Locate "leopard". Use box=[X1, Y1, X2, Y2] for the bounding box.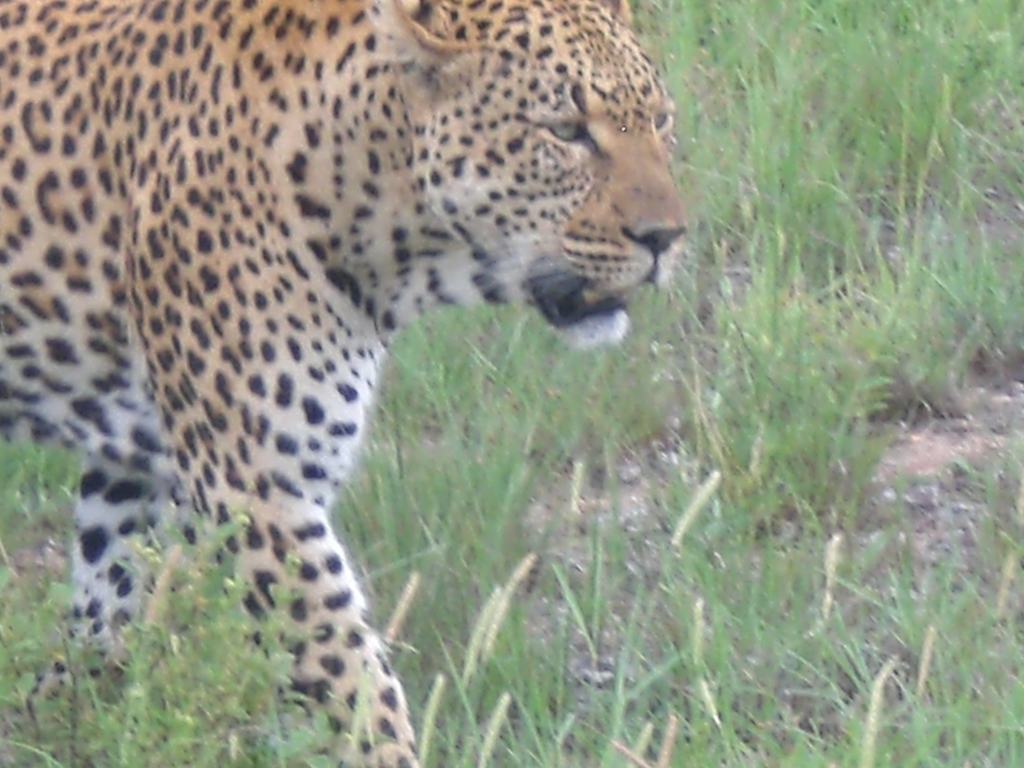
box=[0, 0, 692, 767].
